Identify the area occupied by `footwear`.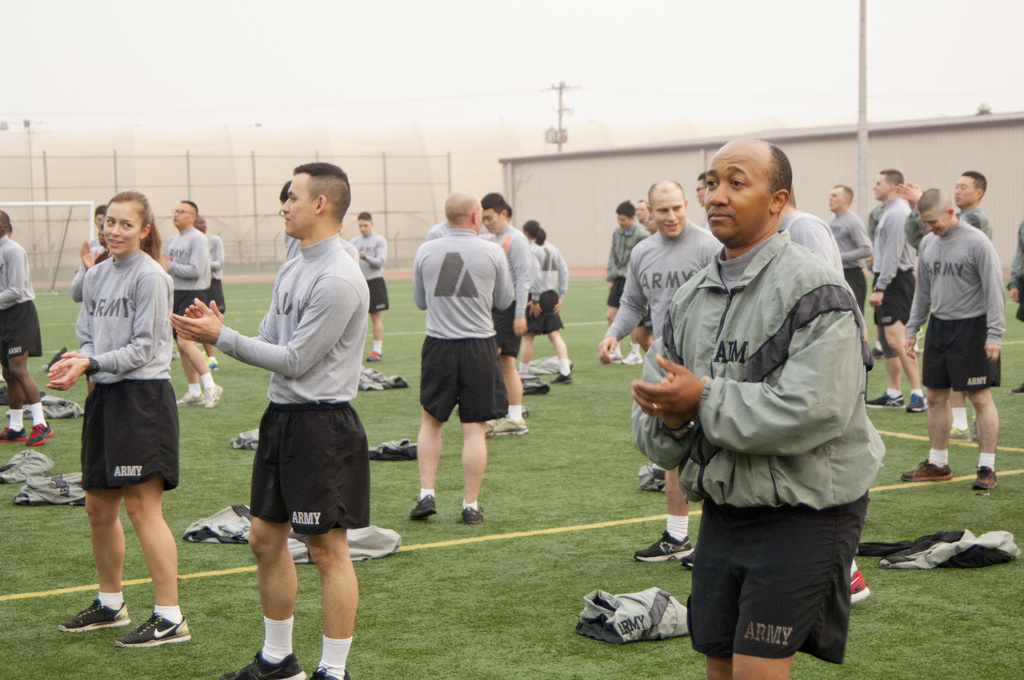
Area: 1010 380 1023 393.
